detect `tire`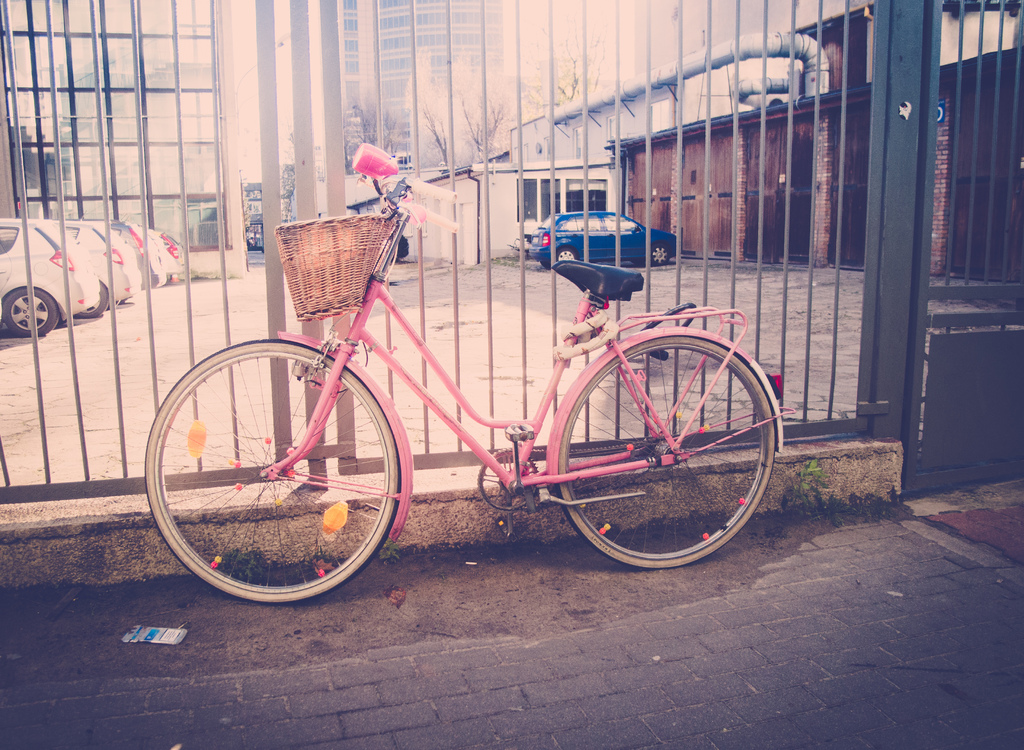
<box>651,244,671,263</box>
